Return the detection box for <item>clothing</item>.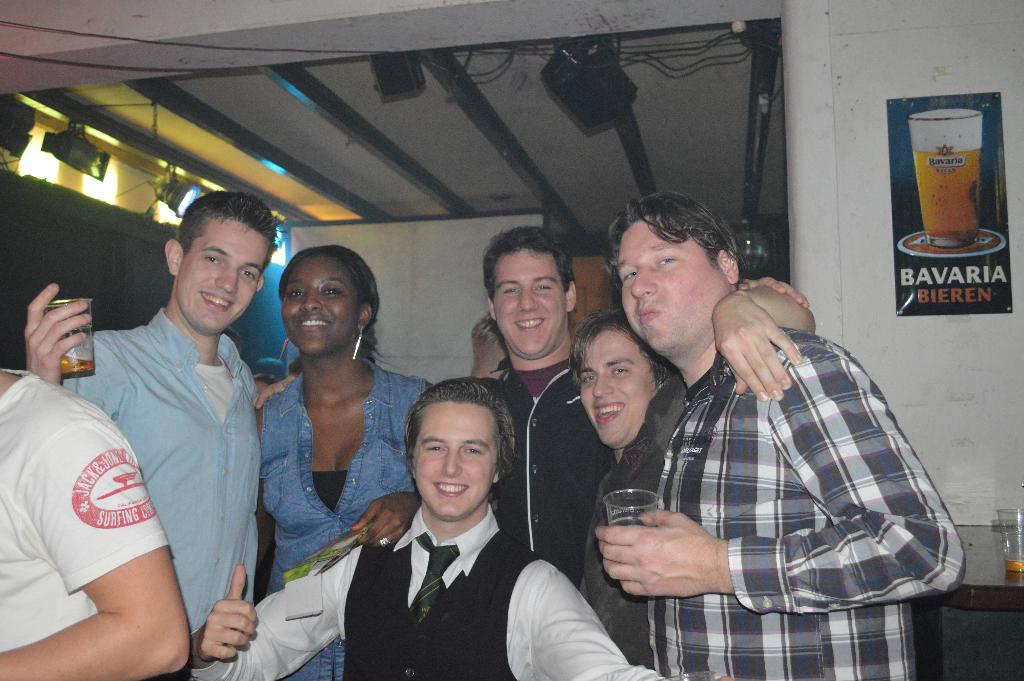
0,368,178,646.
